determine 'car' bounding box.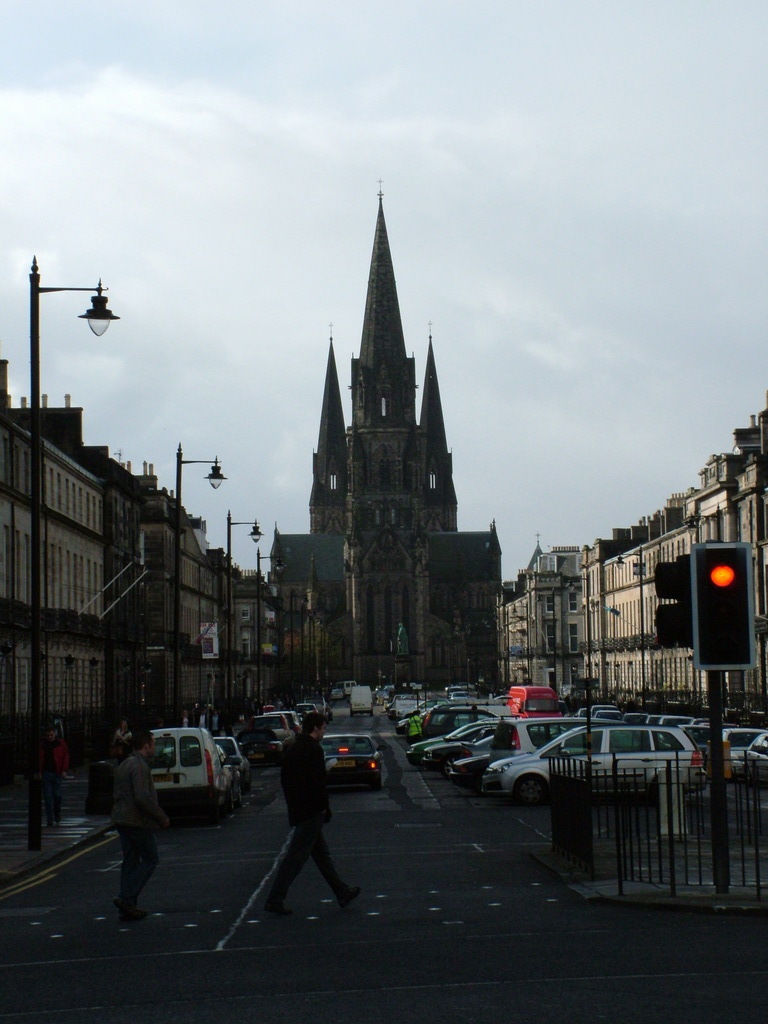
Determined: box(318, 734, 385, 787).
